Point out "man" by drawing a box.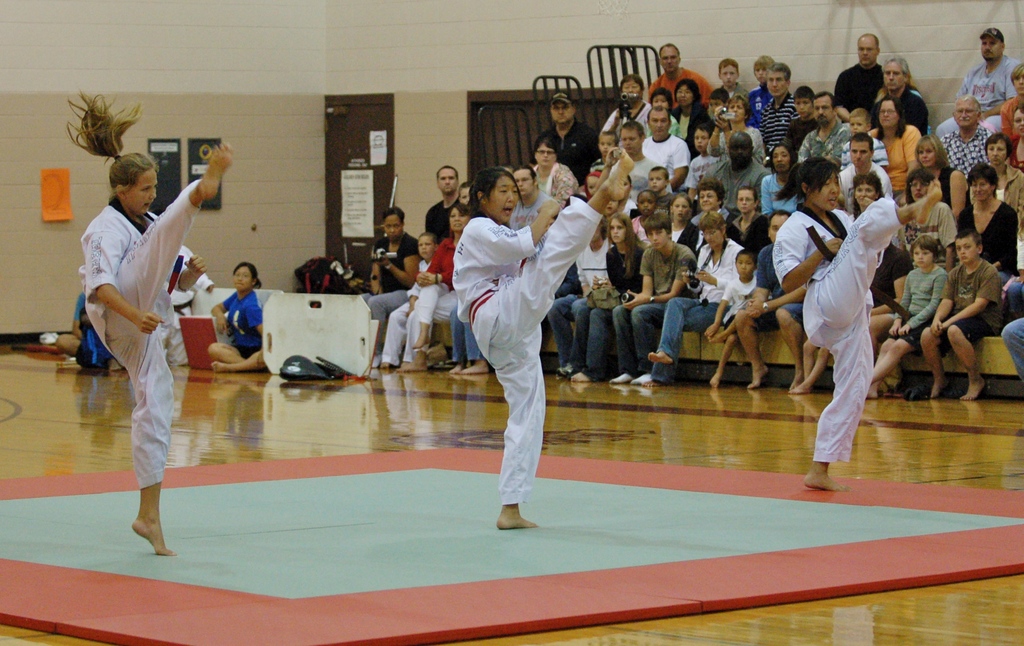
x1=871, y1=60, x2=929, y2=131.
